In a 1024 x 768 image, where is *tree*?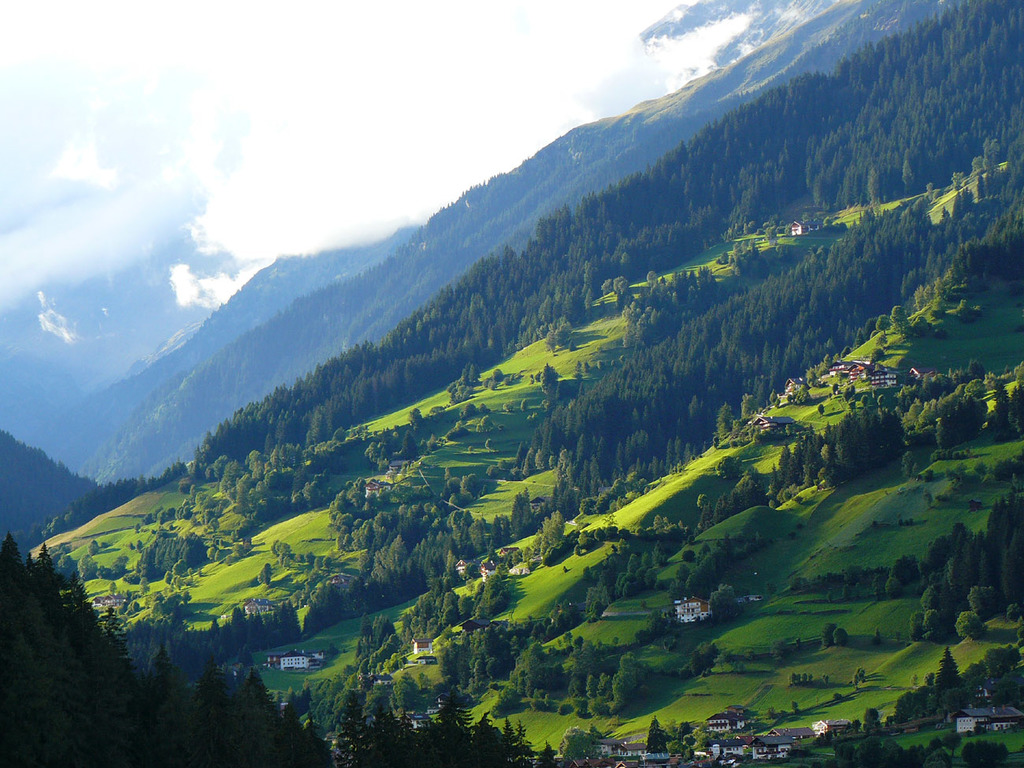
crop(80, 635, 146, 766).
